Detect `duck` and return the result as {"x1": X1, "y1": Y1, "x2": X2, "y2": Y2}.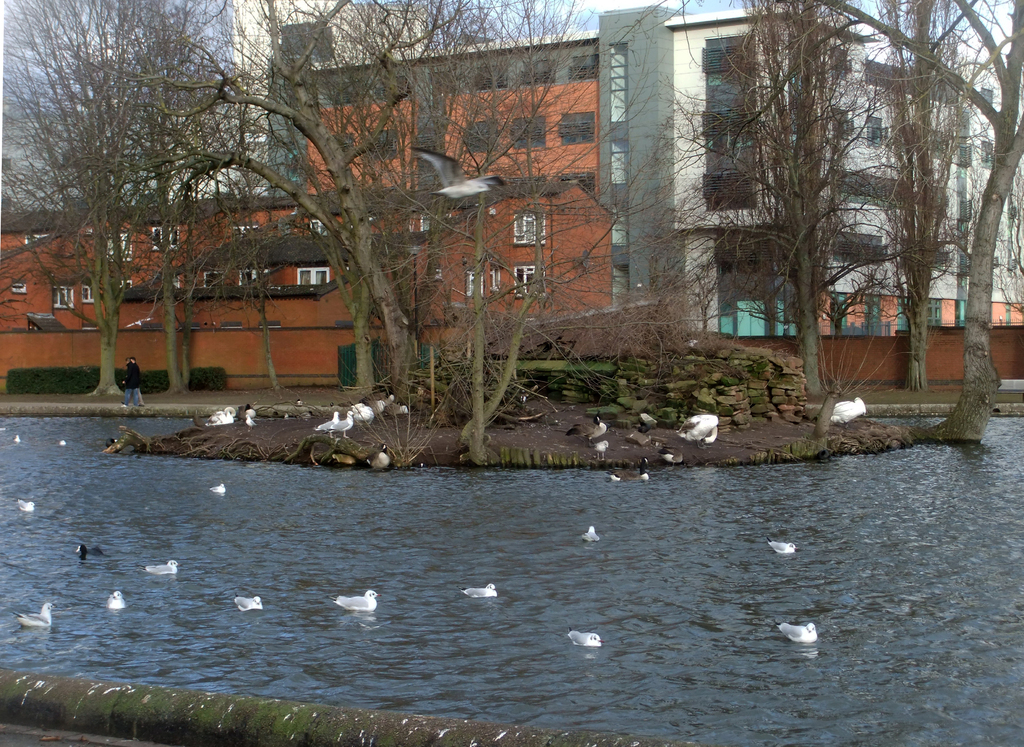
{"x1": 106, "y1": 584, "x2": 127, "y2": 614}.
